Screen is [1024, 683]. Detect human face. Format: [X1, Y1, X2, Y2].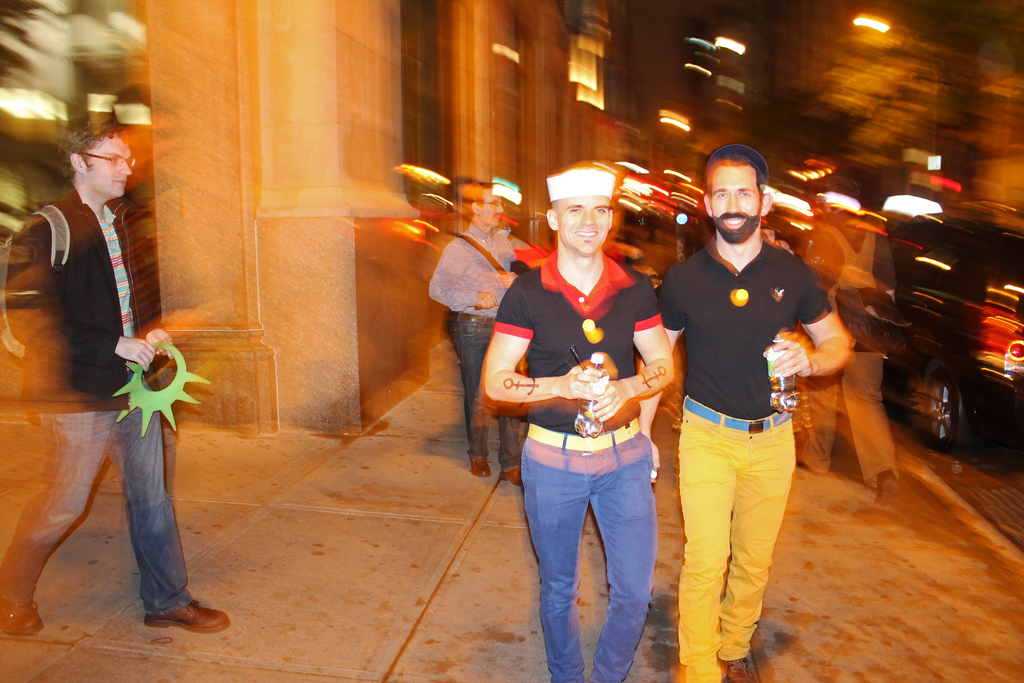
[86, 137, 132, 204].
